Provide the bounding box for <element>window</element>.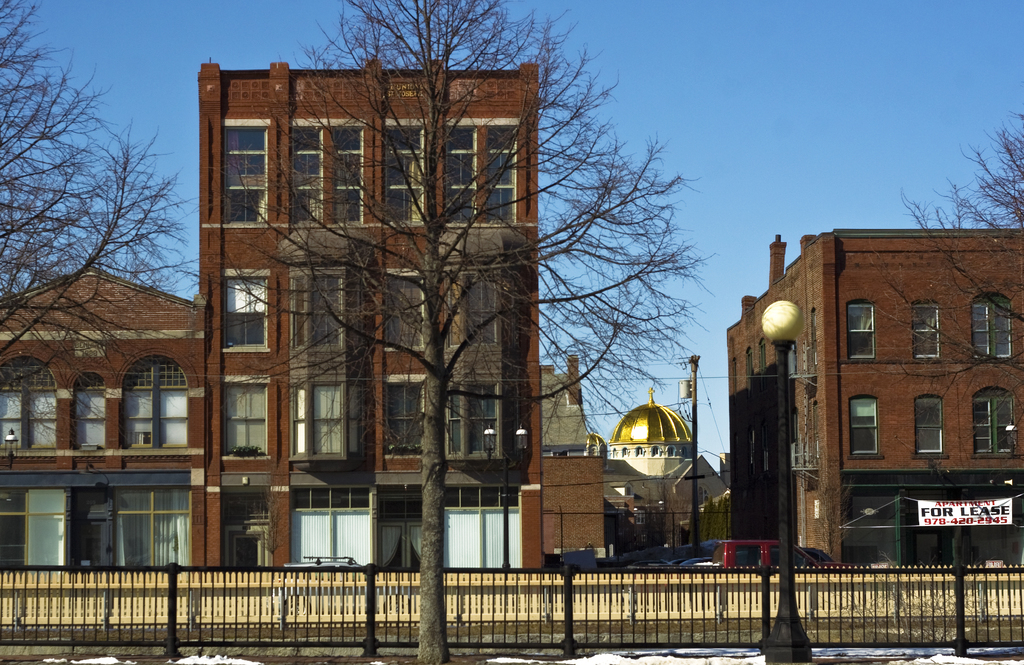
[left=914, top=297, right=943, bottom=364].
